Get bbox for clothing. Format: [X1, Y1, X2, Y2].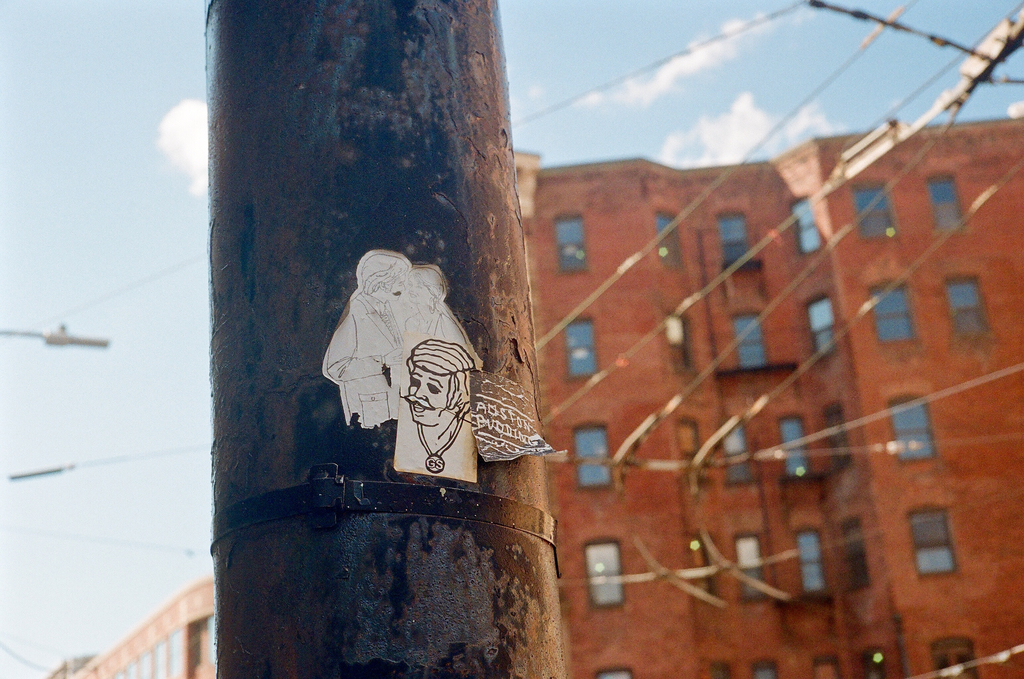
[404, 310, 474, 361].
